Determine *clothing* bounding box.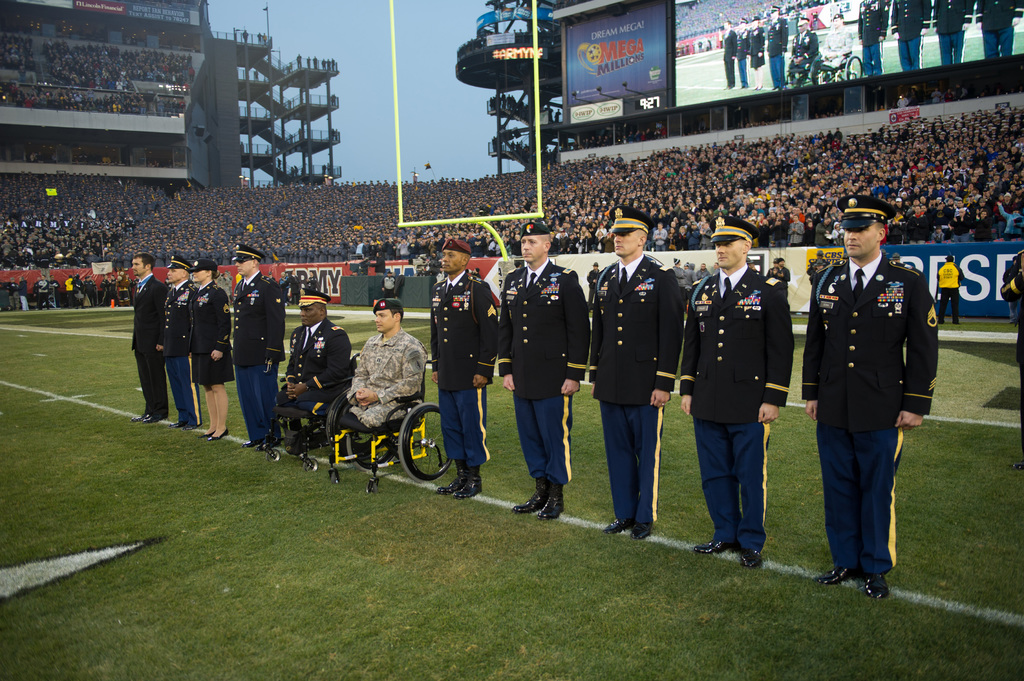
Determined: 270:314:354:419.
